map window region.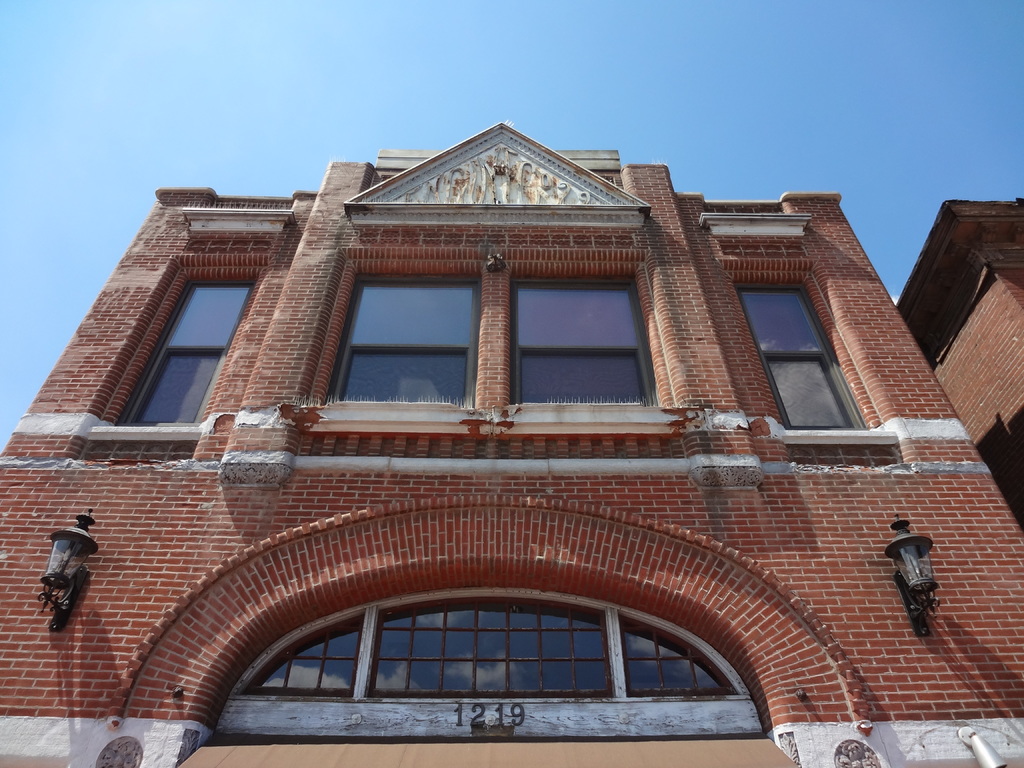
Mapped to 116, 280, 257, 427.
